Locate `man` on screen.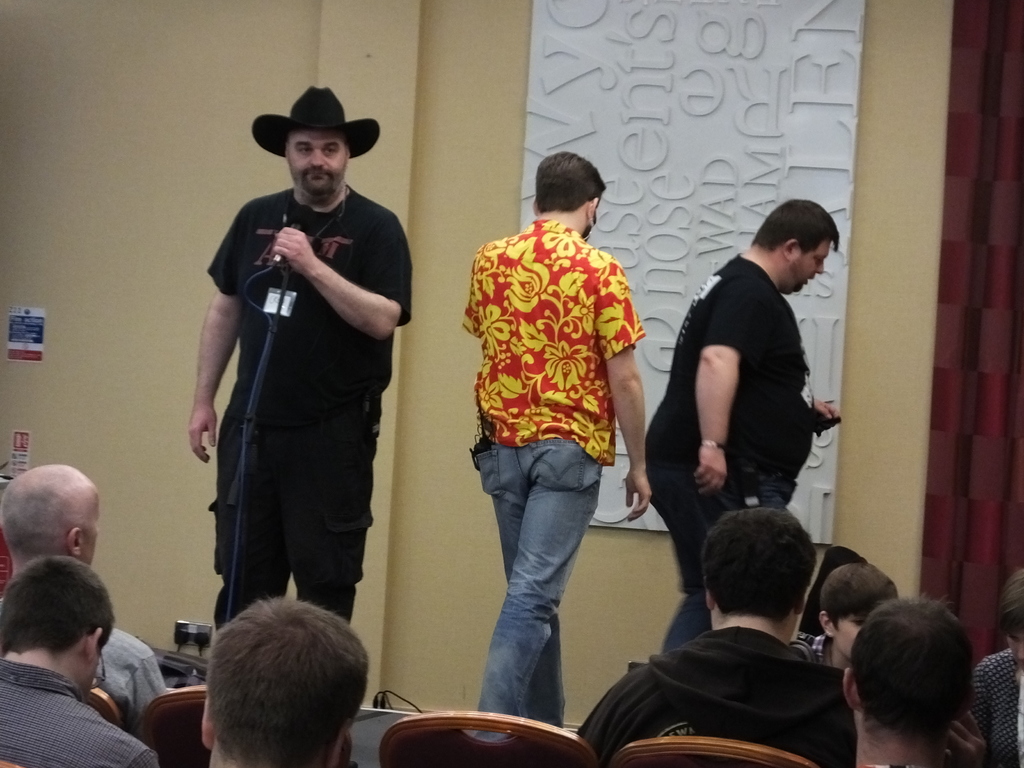
On screen at (195, 593, 371, 767).
